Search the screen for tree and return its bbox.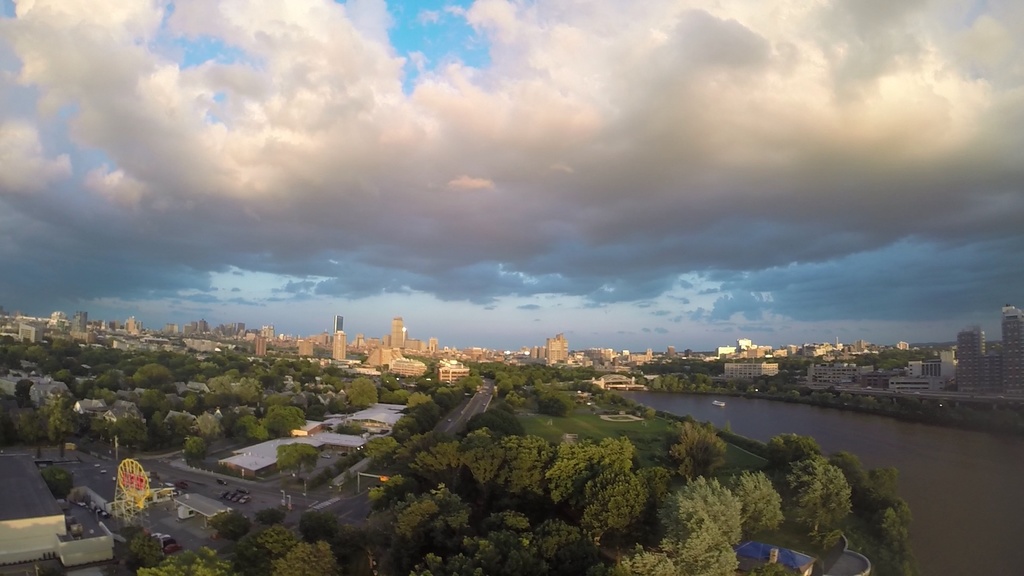
Found: x1=767 y1=455 x2=854 y2=525.
